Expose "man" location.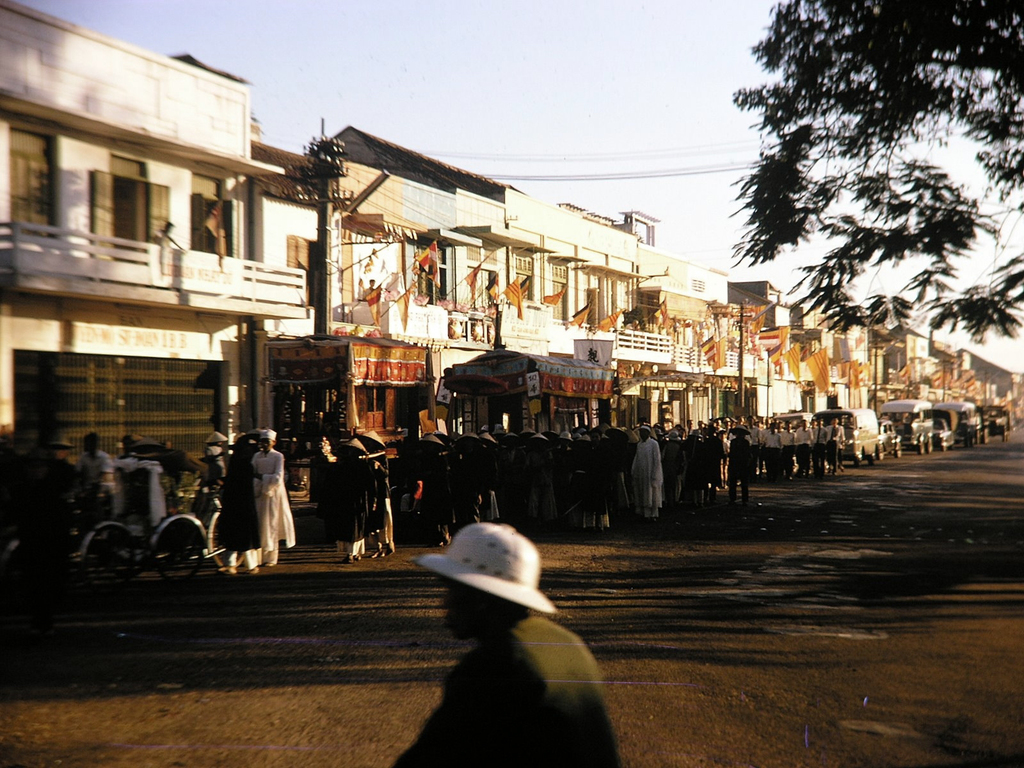
Exposed at <bbox>631, 431, 664, 524</bbox>.
